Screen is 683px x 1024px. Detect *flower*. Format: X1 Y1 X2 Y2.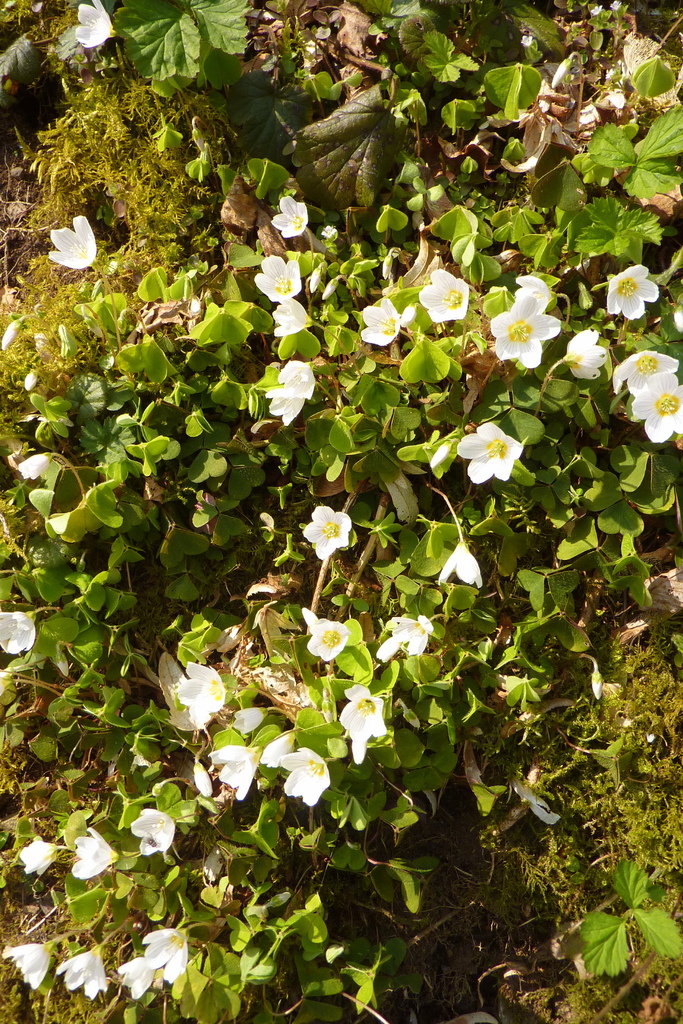
276 358 315 400.
